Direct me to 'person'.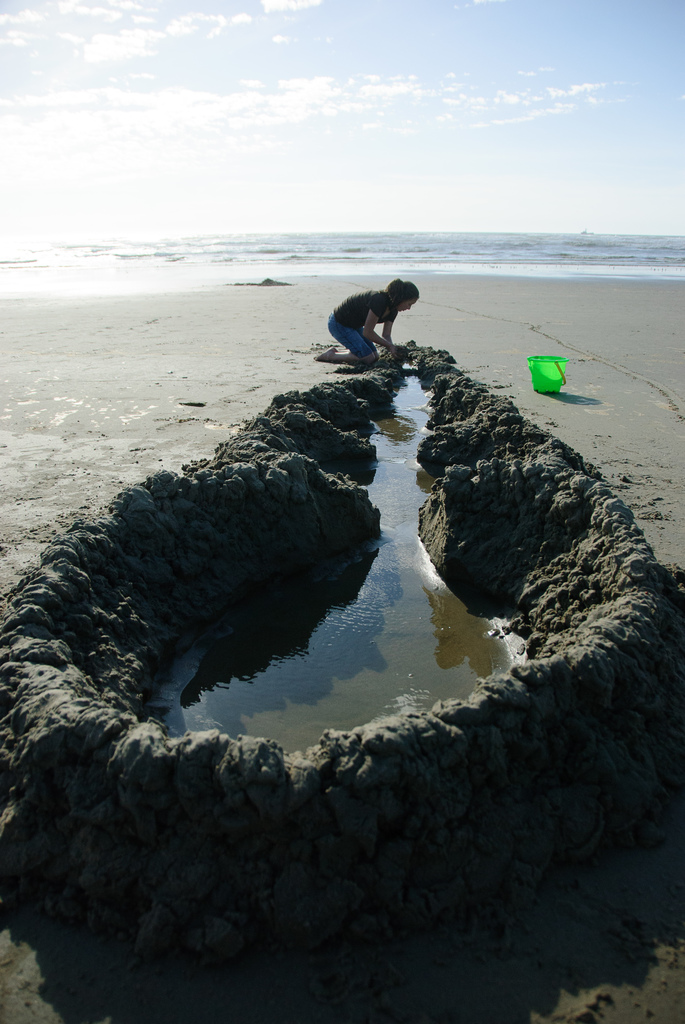
Direction: [left=315, top=279, right=420, bottom=371].
